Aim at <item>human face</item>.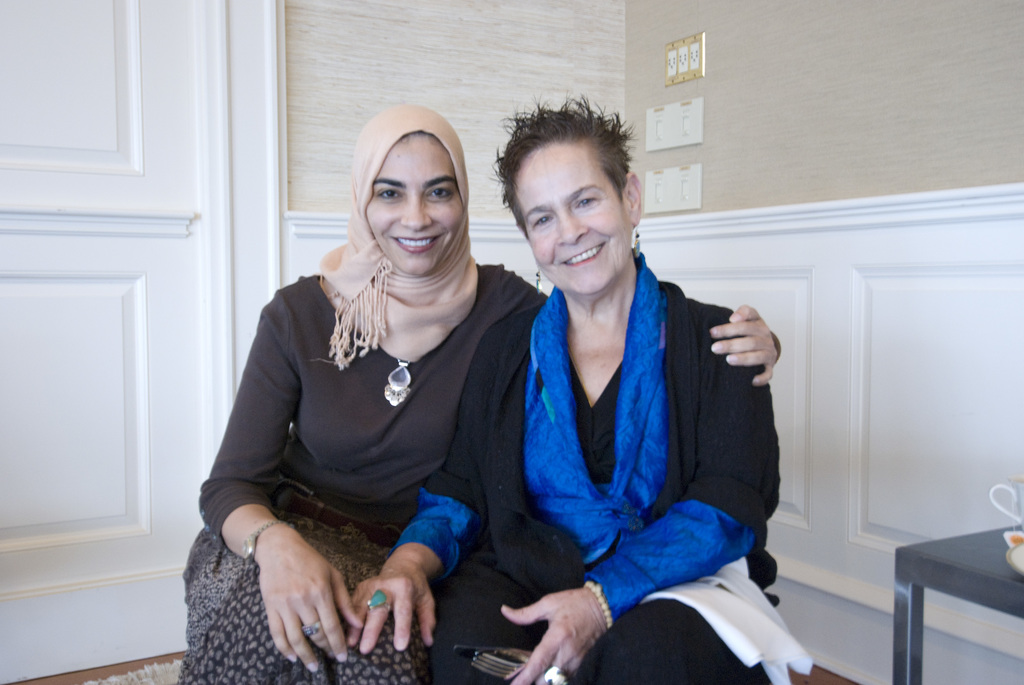
Aimed at x1=513 y1=146 x2=636 y2=293.
